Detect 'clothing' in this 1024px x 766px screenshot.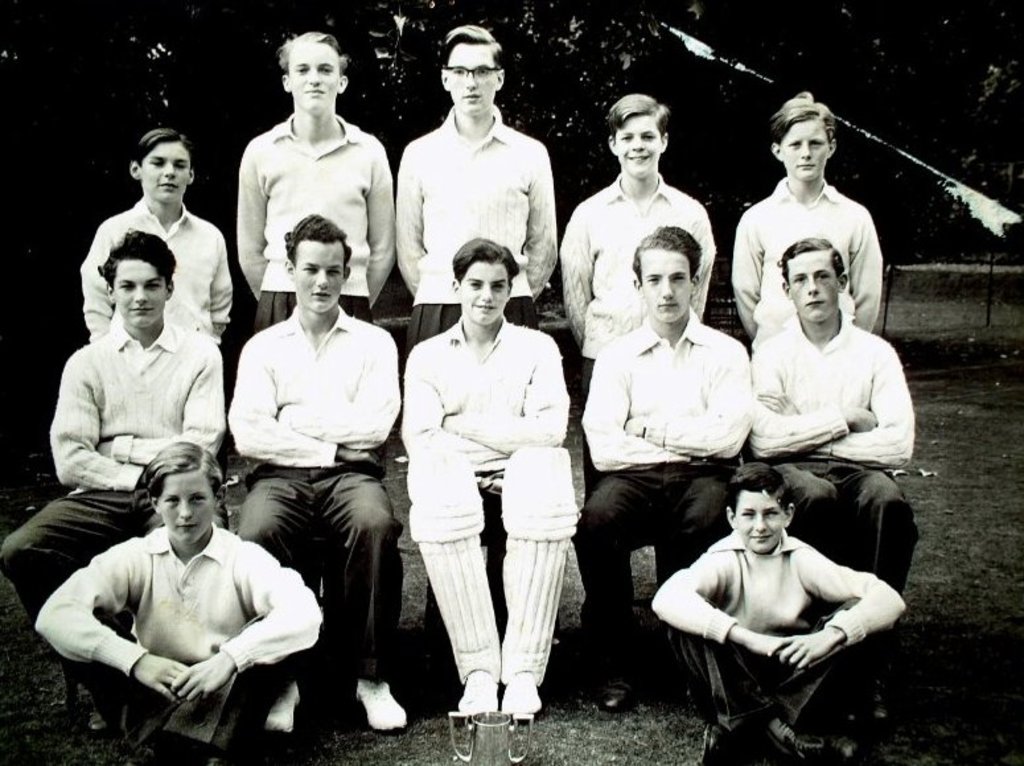
Detection: select_region(645, 534, 912, 738).
